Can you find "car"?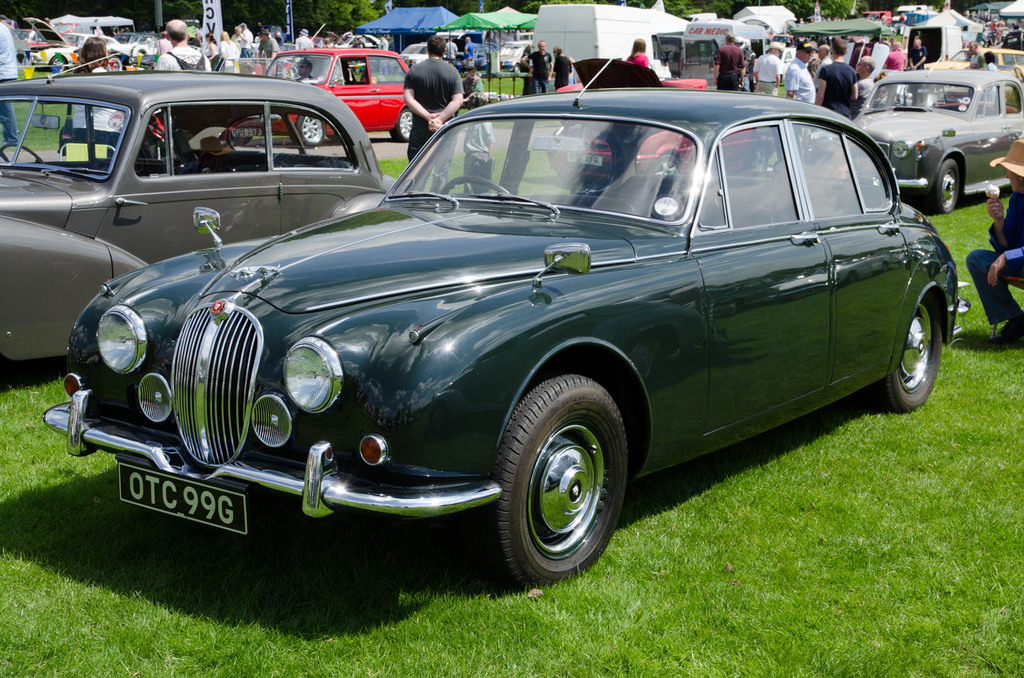
Yes, bounding box: region(237, 26, 412, 139).
